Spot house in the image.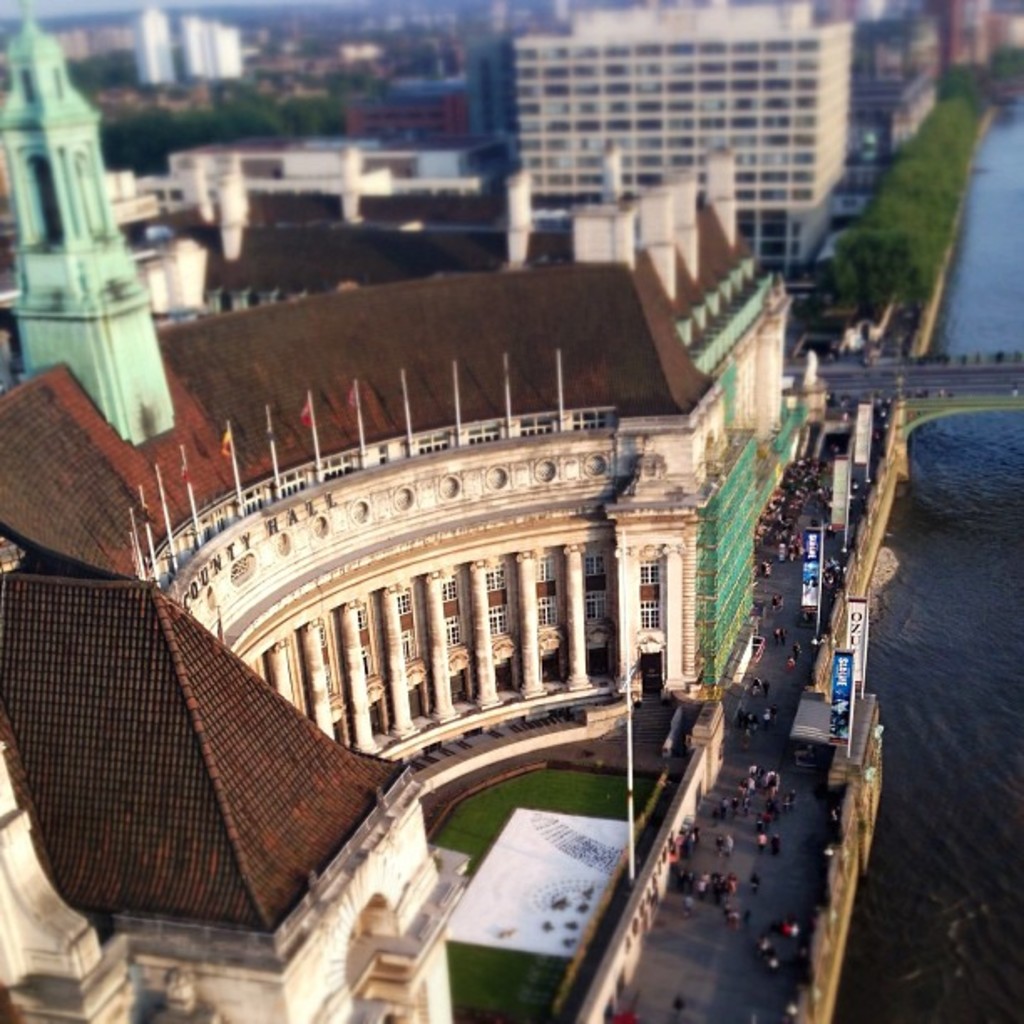
house found at [0, 132, 796, 1021].
